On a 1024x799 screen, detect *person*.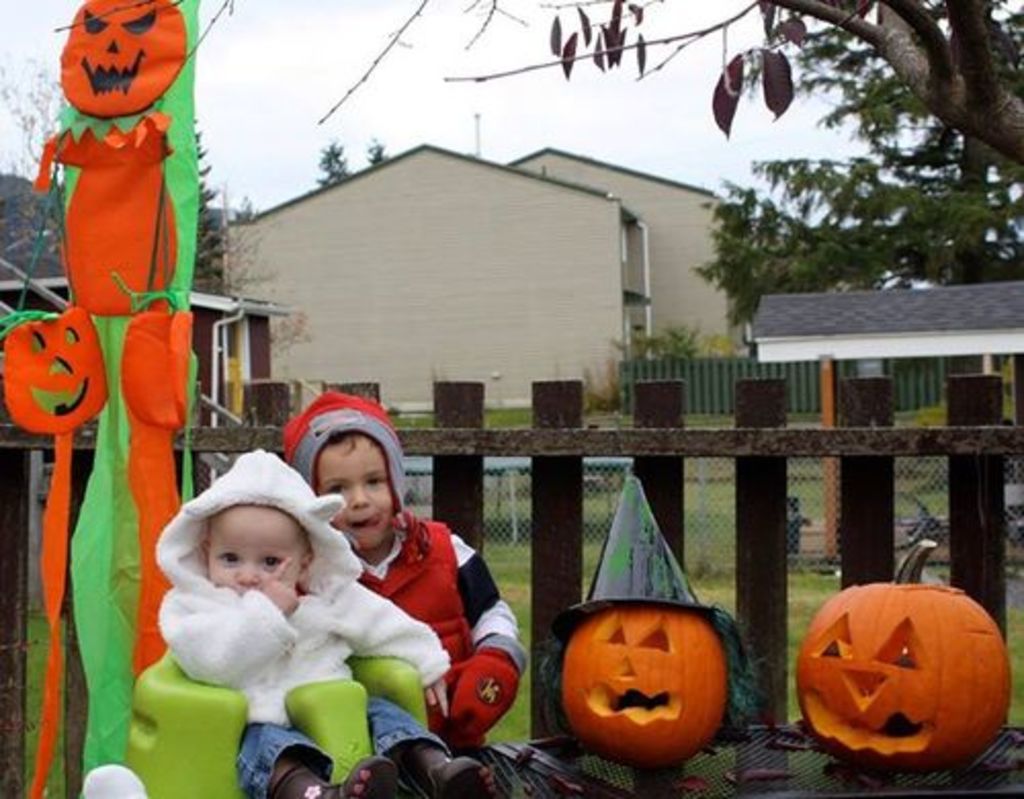
left=154, top=449, right=481, bottom=797.
